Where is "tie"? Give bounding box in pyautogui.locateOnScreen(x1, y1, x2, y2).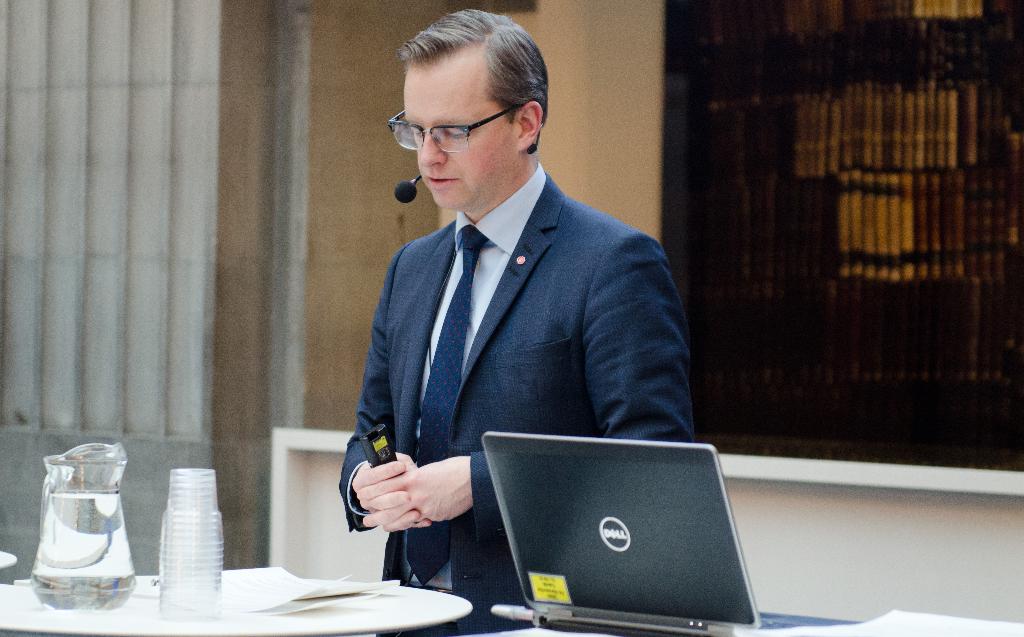
pyautogui.locateOnScreen(404, 225, 488, 584).
